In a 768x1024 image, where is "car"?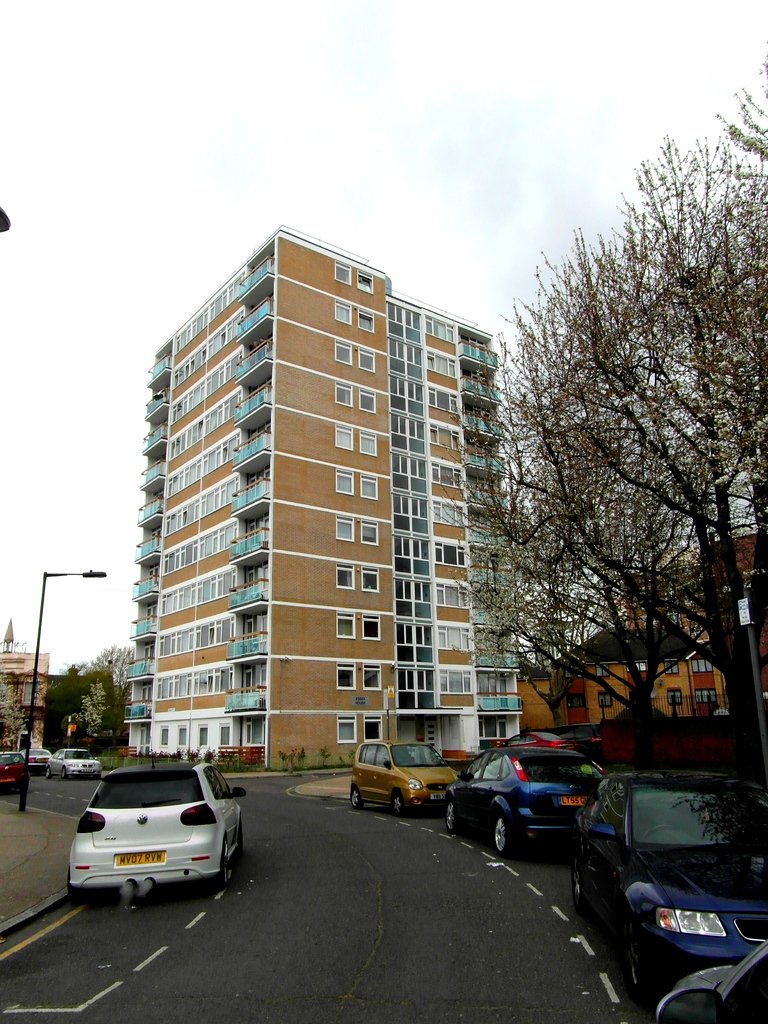
crop(23, 749, 51, 767).
